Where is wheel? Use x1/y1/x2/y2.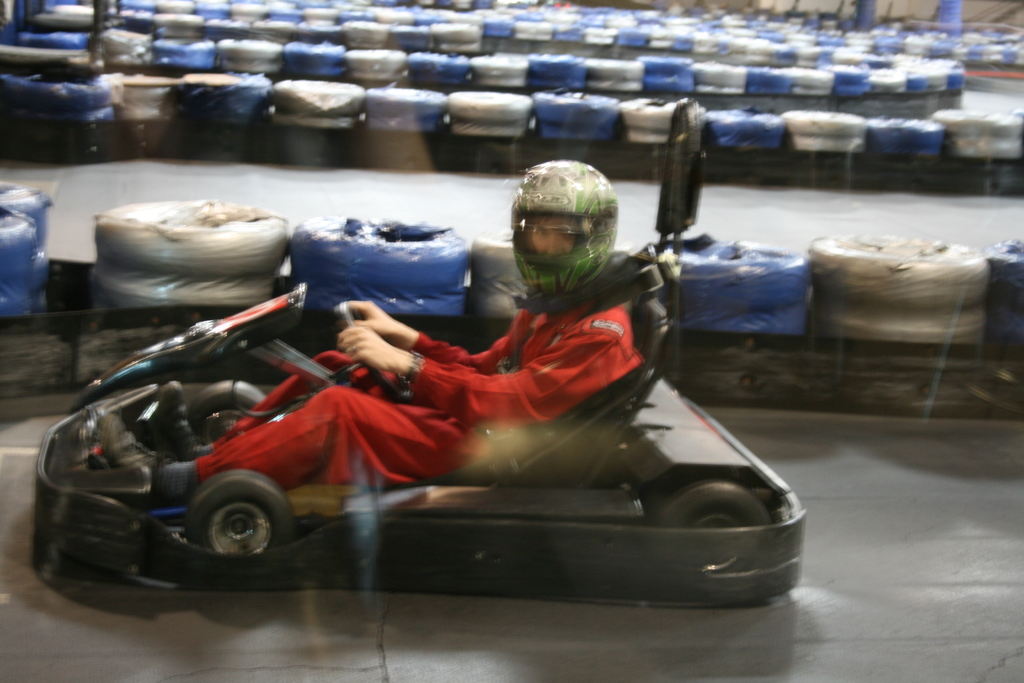
710/136/785/148.
